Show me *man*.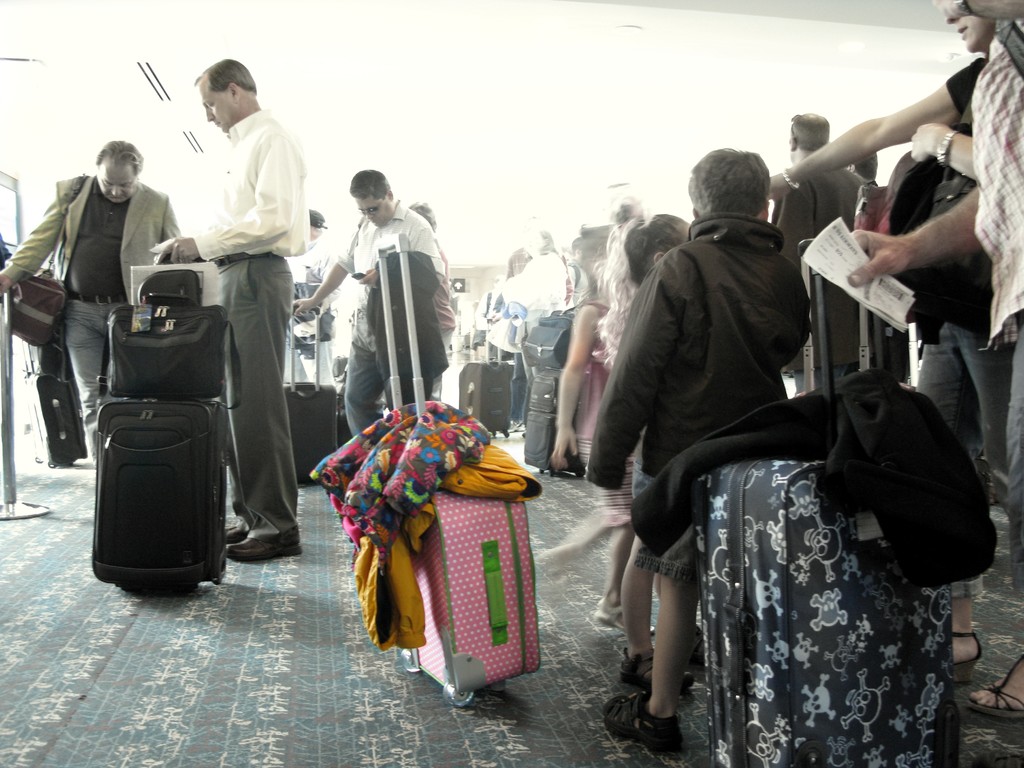
*man* is here: bbox(141, 66, 316, 558).
